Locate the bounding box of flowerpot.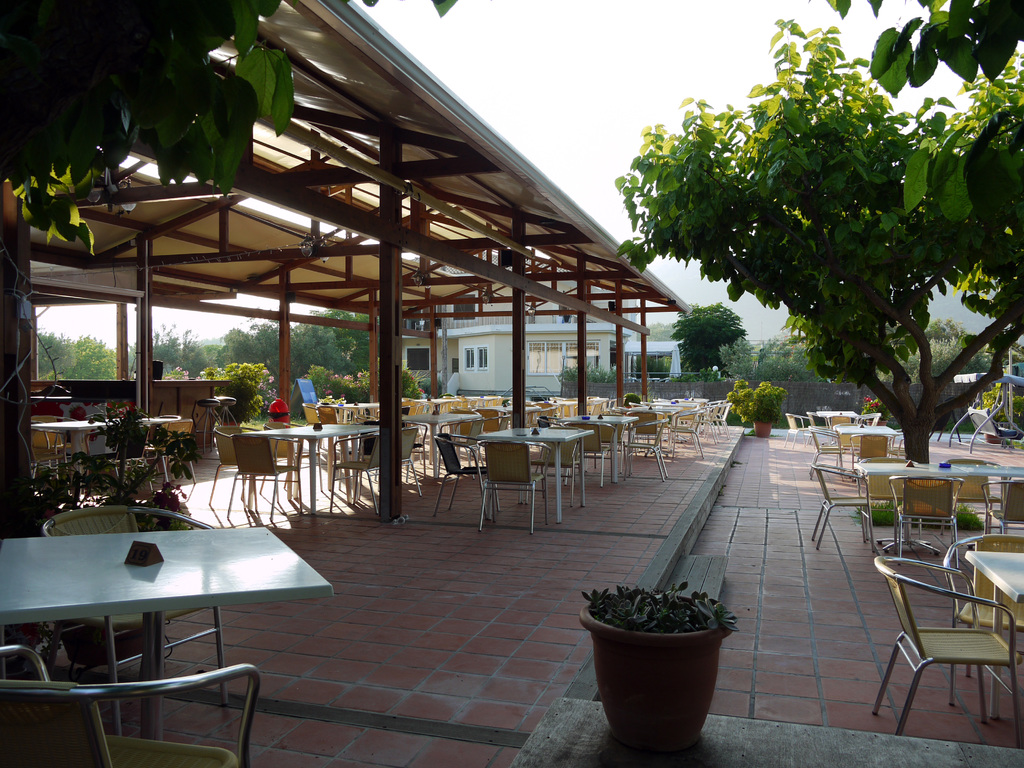
Bounding box: locate(752, 420, 773, 440).
